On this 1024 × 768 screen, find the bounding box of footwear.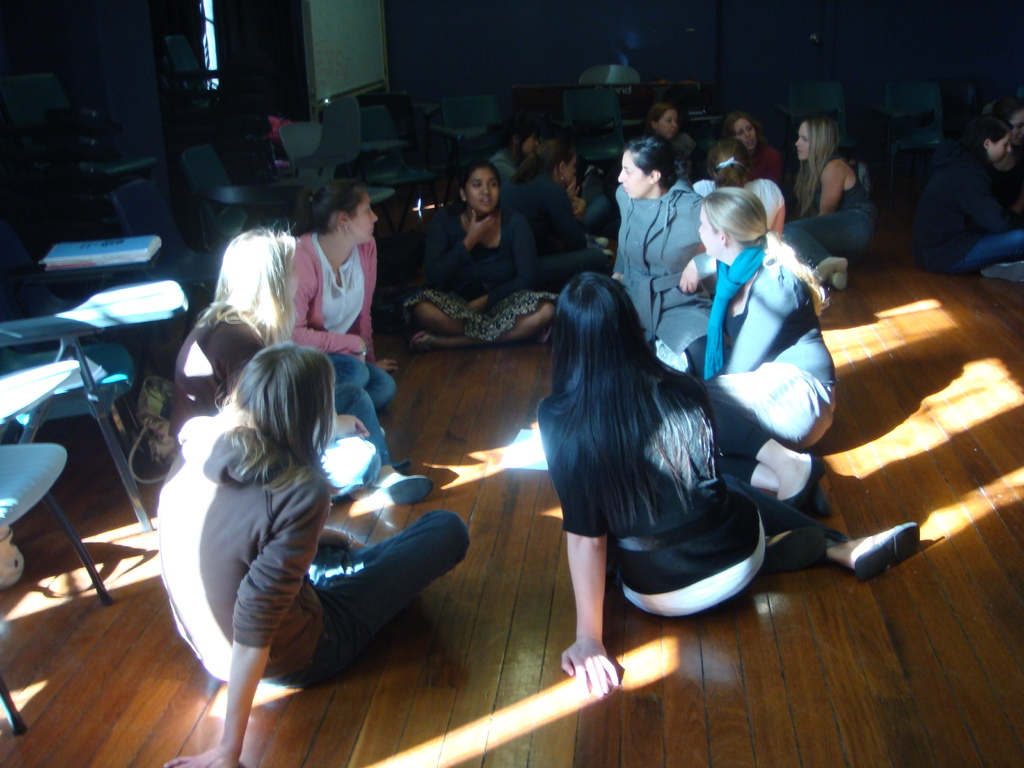
Bounding box: select_region(849, 528, 919, 579).
